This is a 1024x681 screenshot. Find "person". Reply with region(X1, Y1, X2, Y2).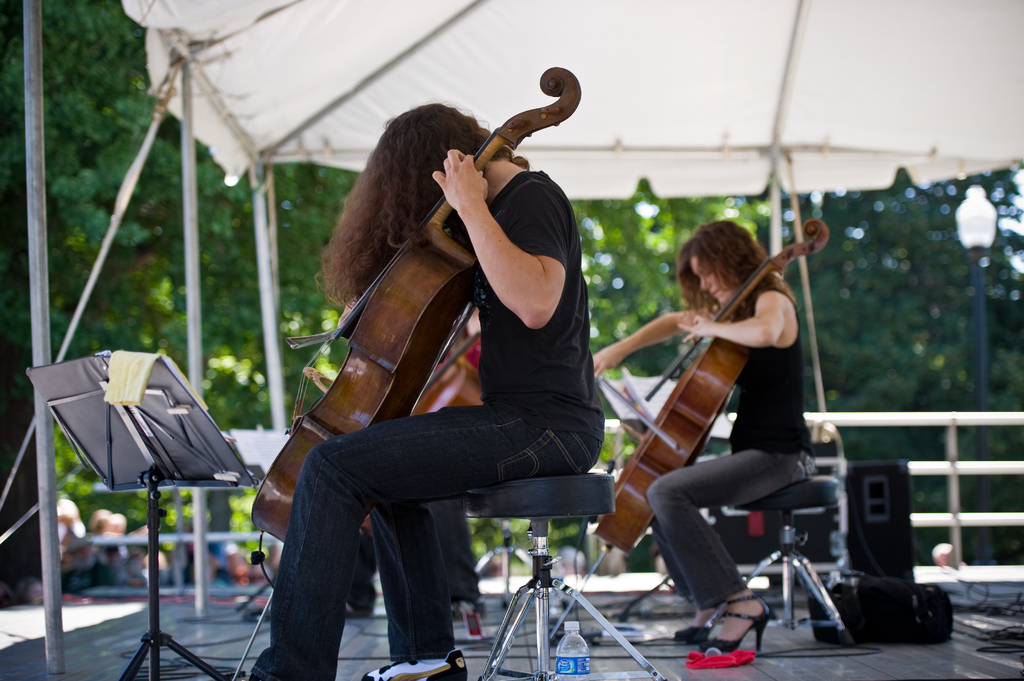
region(593, 218, 822, 661).
